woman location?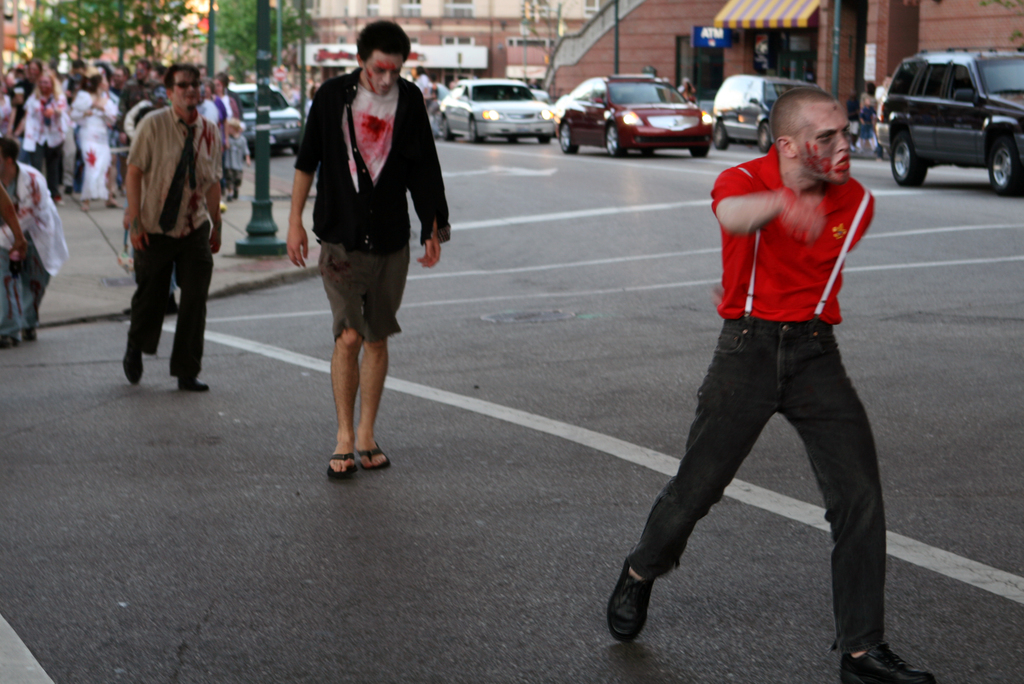
0:77:18:139
